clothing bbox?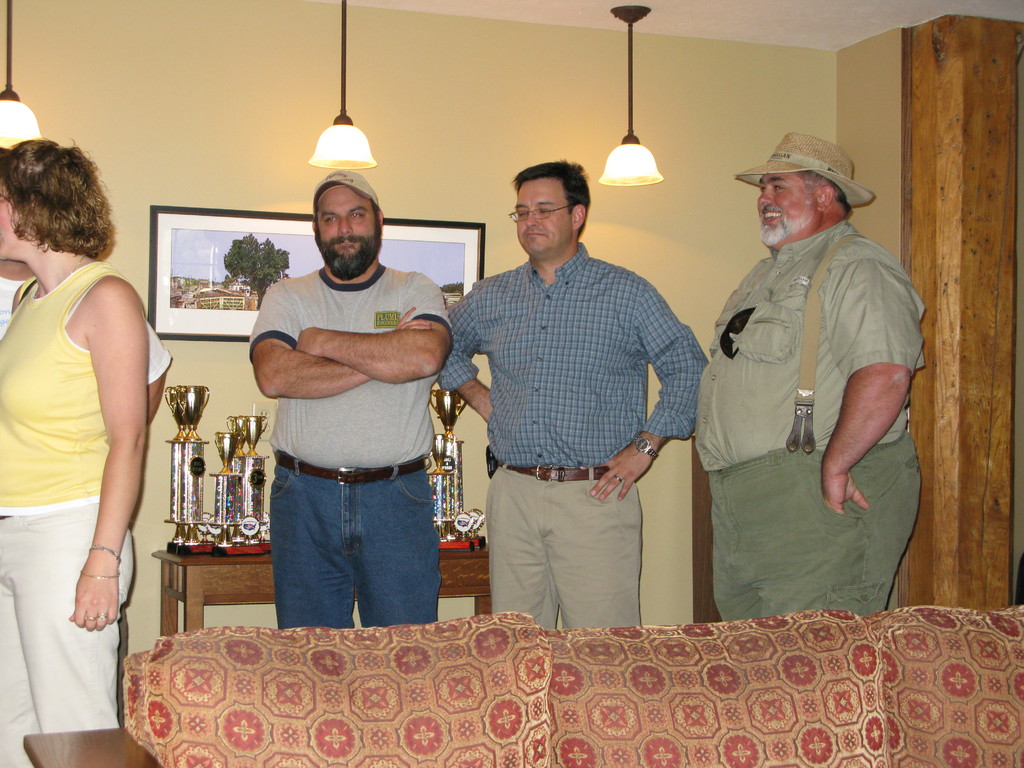
0 276 173 387
